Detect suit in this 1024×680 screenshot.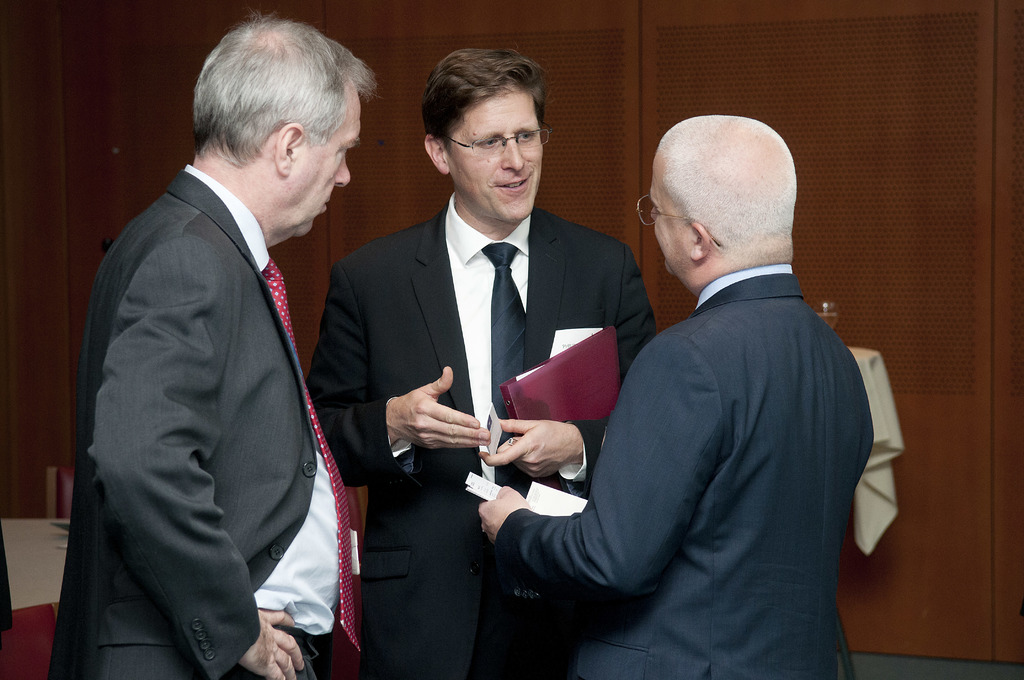
Detection: l=307, t=193, r=655, b=679.
